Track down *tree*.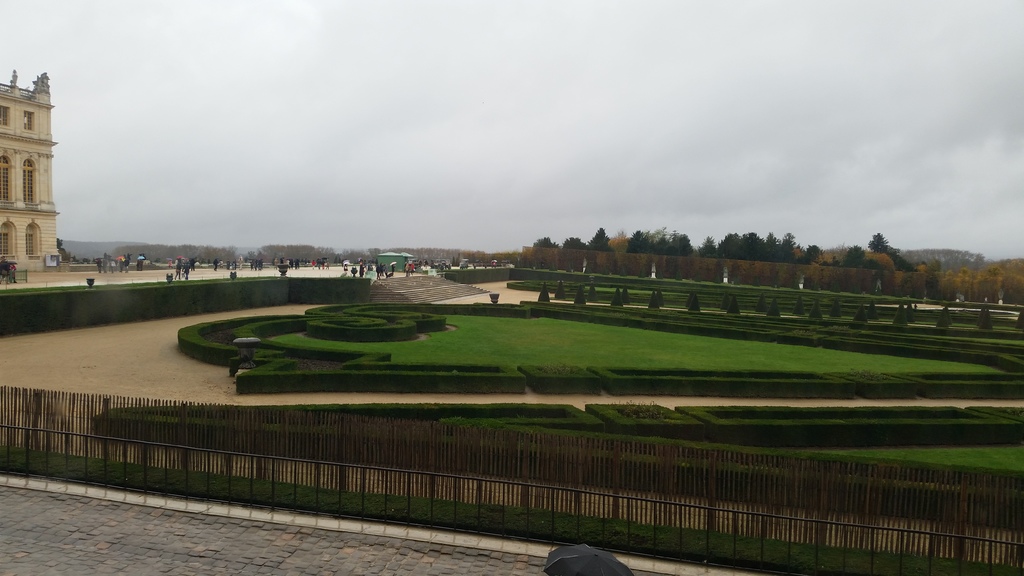
Tracked to 769 231 783 265.
